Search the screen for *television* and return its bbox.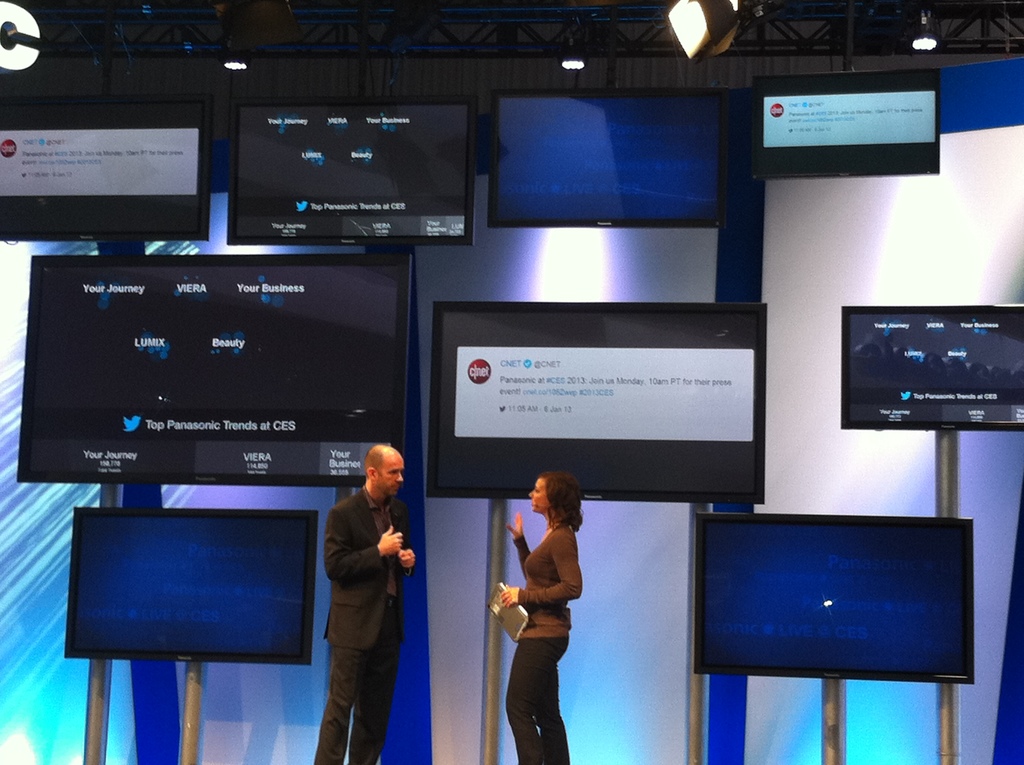
Found: 0,93,216,241.
